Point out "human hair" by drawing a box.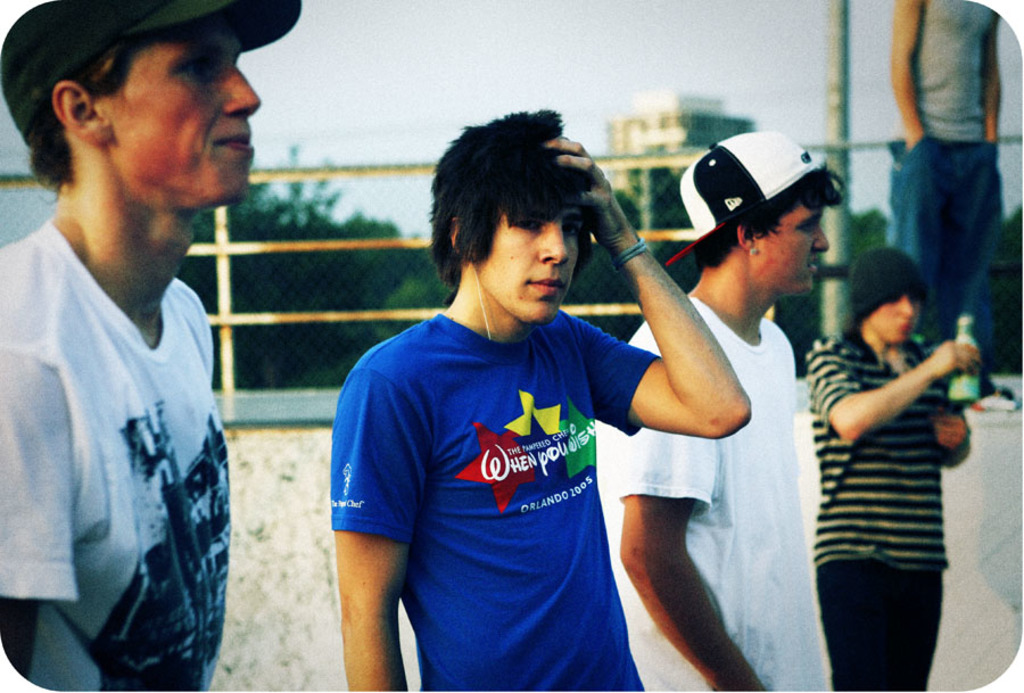
<bbox>28, 35, 139, 191</bbox>.
